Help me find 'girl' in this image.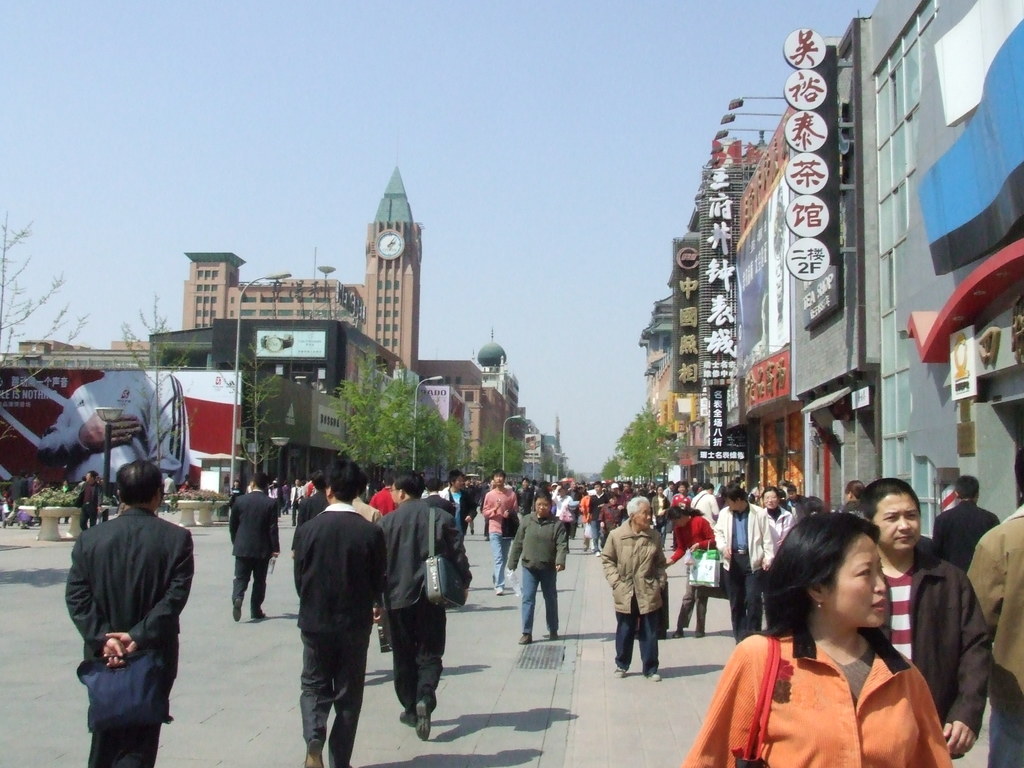
Found it: BBox(676, 502, 952, 767).
